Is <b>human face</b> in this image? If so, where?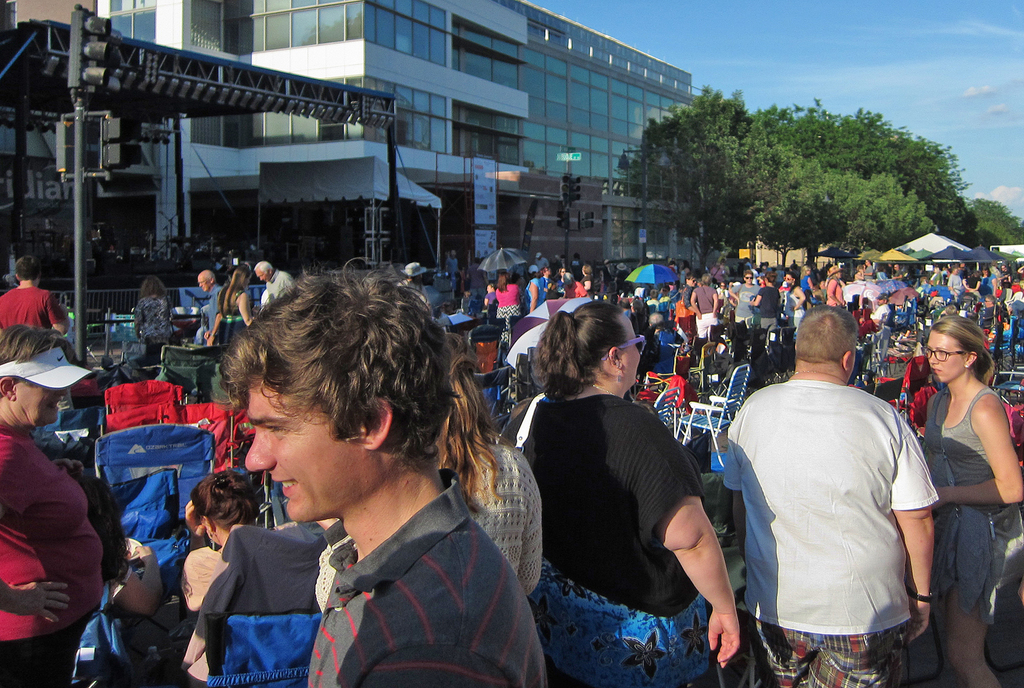
Yes, at BBox(621, 321, 647, 387).
